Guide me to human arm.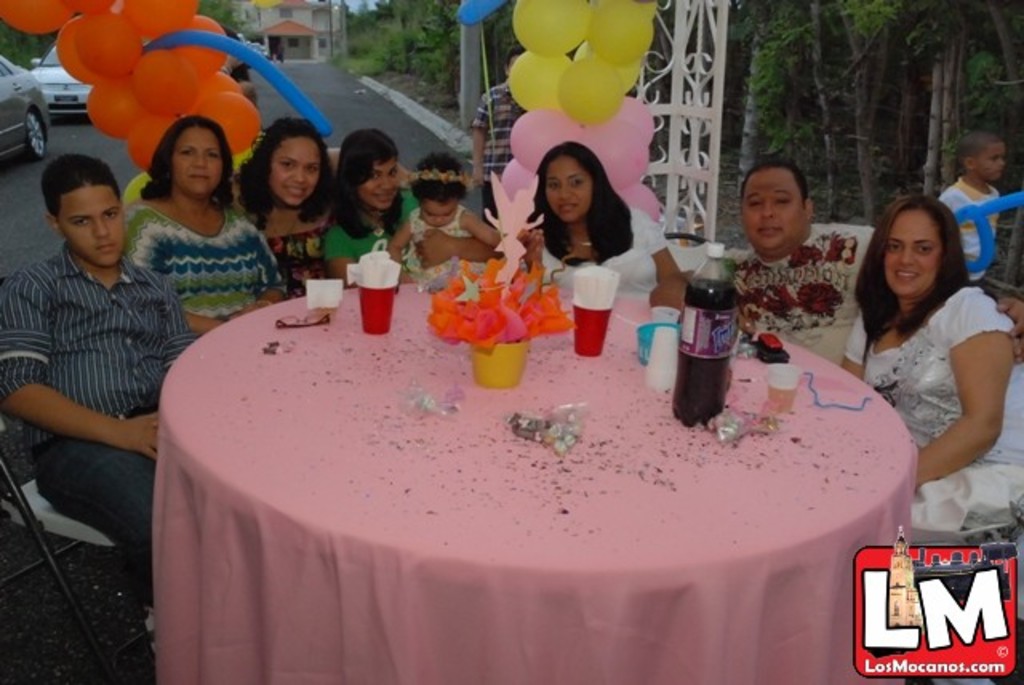
Guidance: <region>326, 235, 357, 285</region>.
